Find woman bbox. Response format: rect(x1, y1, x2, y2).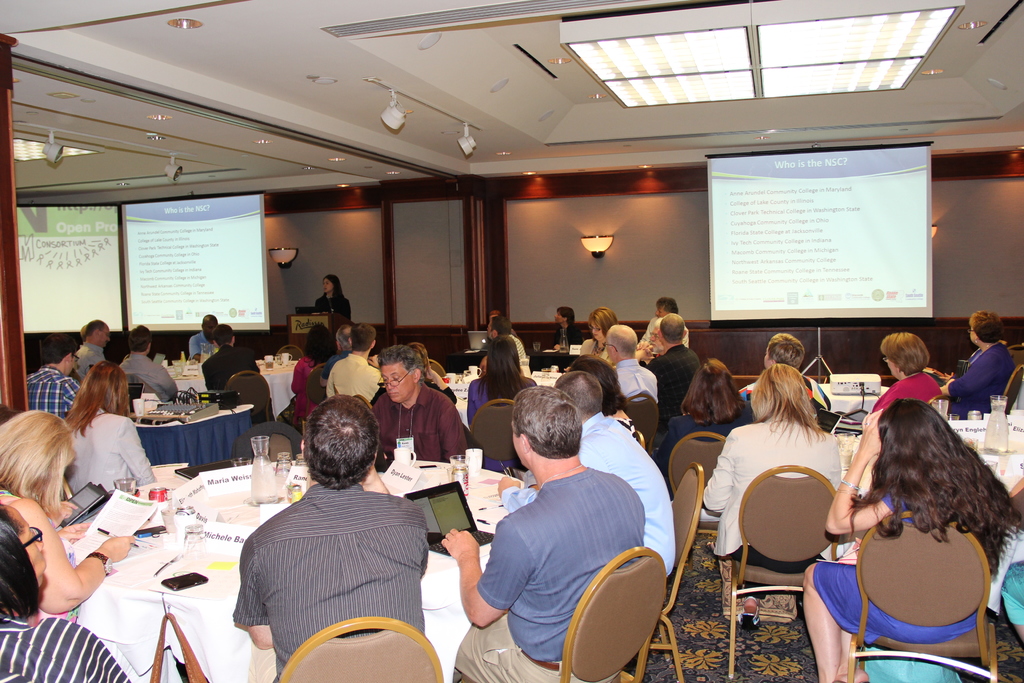
rect(867, 331, 946, 420).
